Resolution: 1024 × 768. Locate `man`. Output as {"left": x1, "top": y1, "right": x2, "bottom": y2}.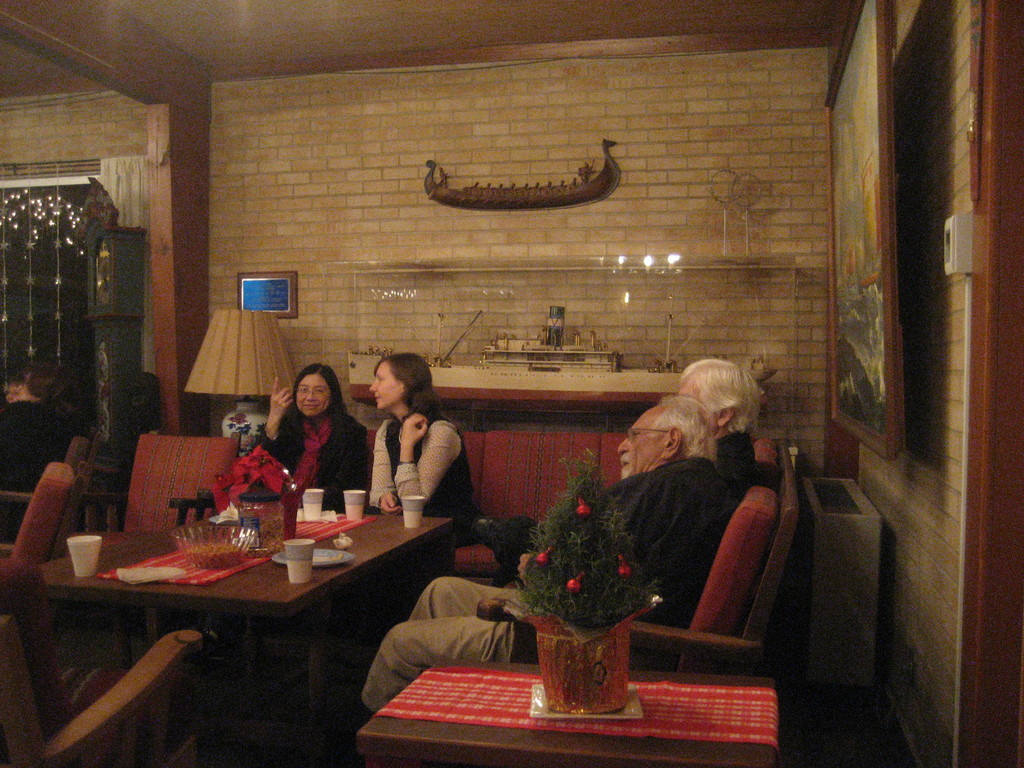
{"left": 348, "top": 394, "right": 733, "bottom": 718}.
